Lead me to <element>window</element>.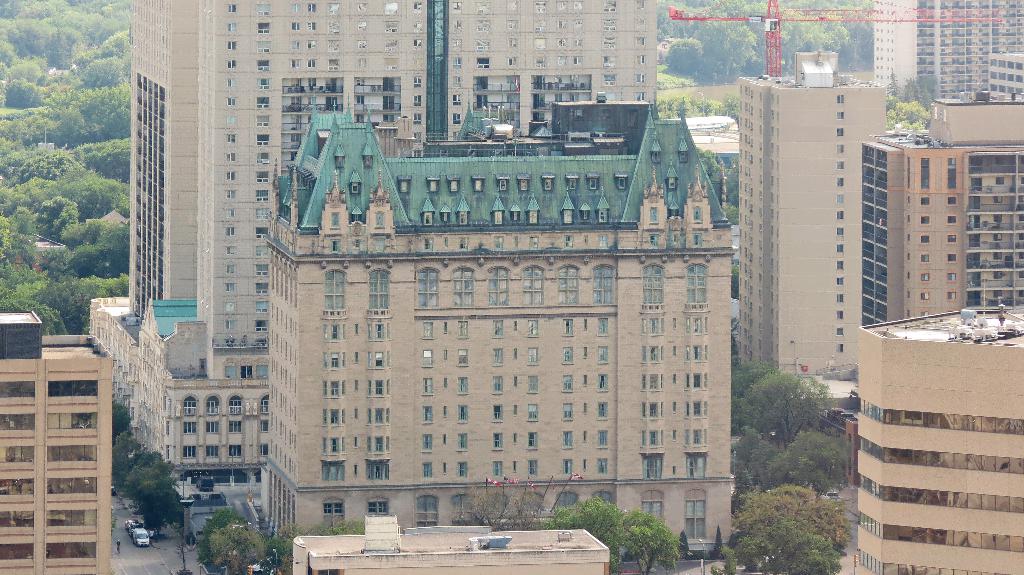
Lead to 454,267,474,304.
